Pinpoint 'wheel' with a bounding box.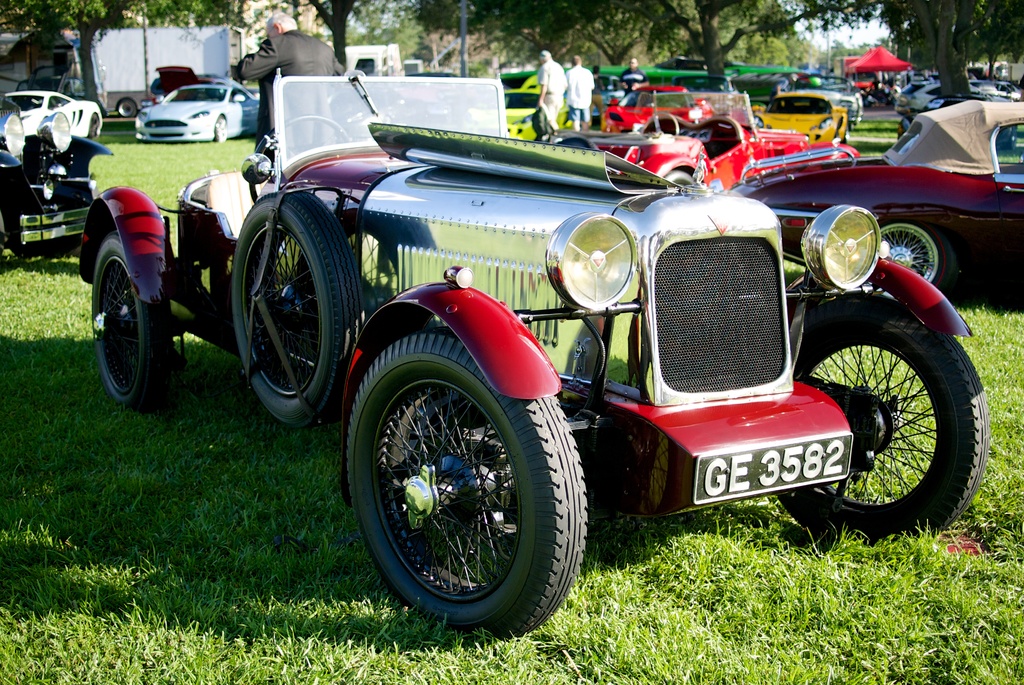
<bbox>232, 191, 364, 429</bbox>.
